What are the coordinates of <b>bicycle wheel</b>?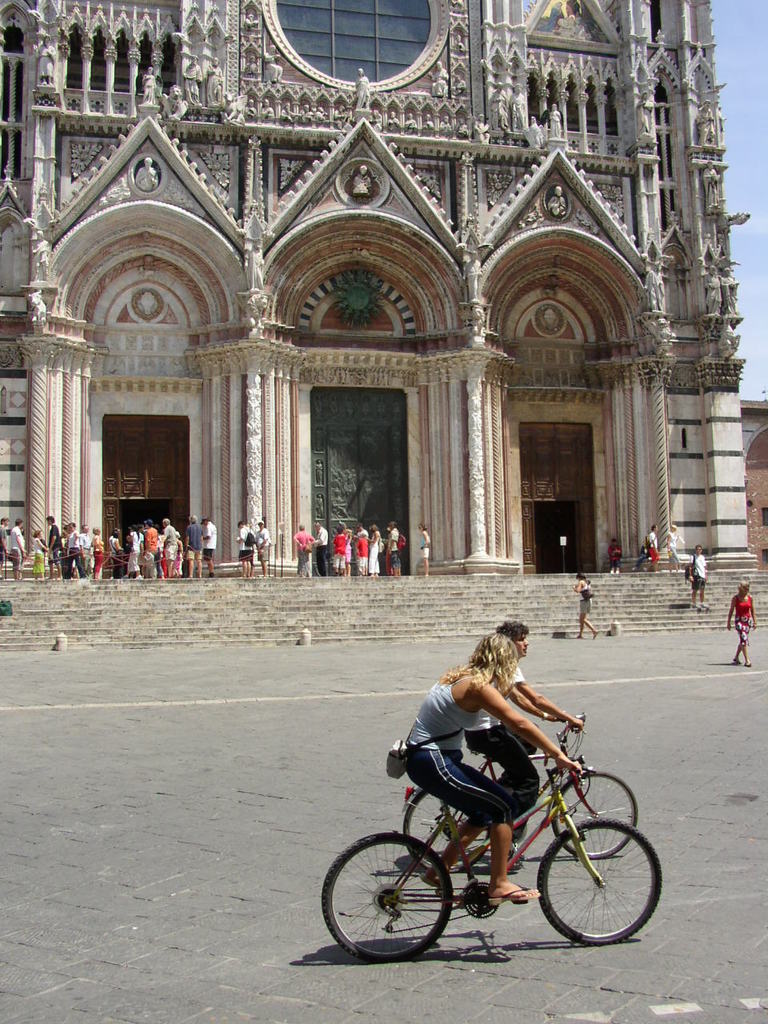
533, 795, 658, 946.
